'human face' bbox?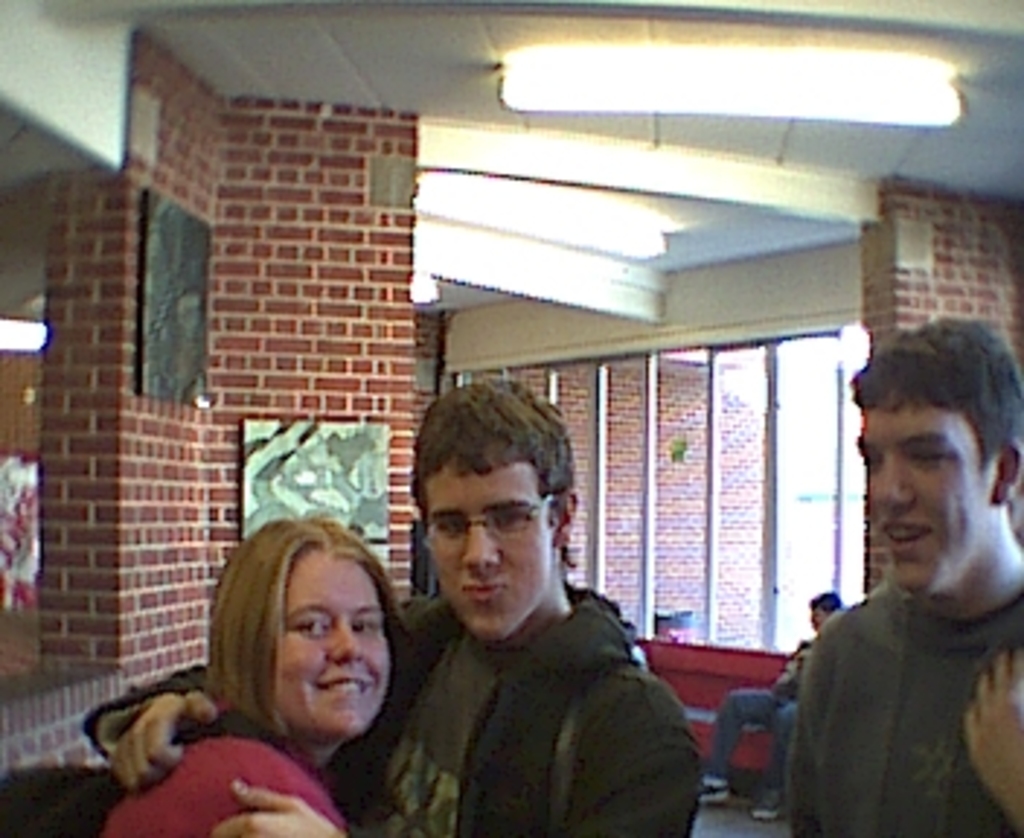
rect(419, 460, 561, 646)
